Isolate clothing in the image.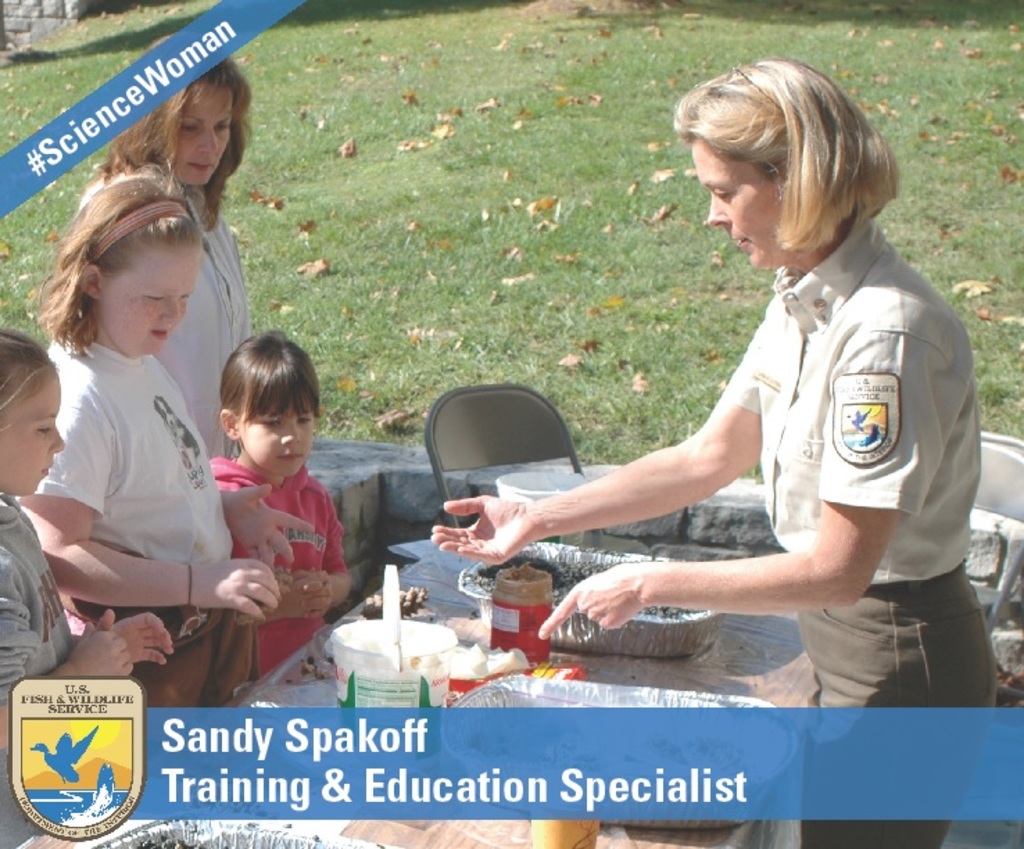
Isolated region: 147 196 257 468.
